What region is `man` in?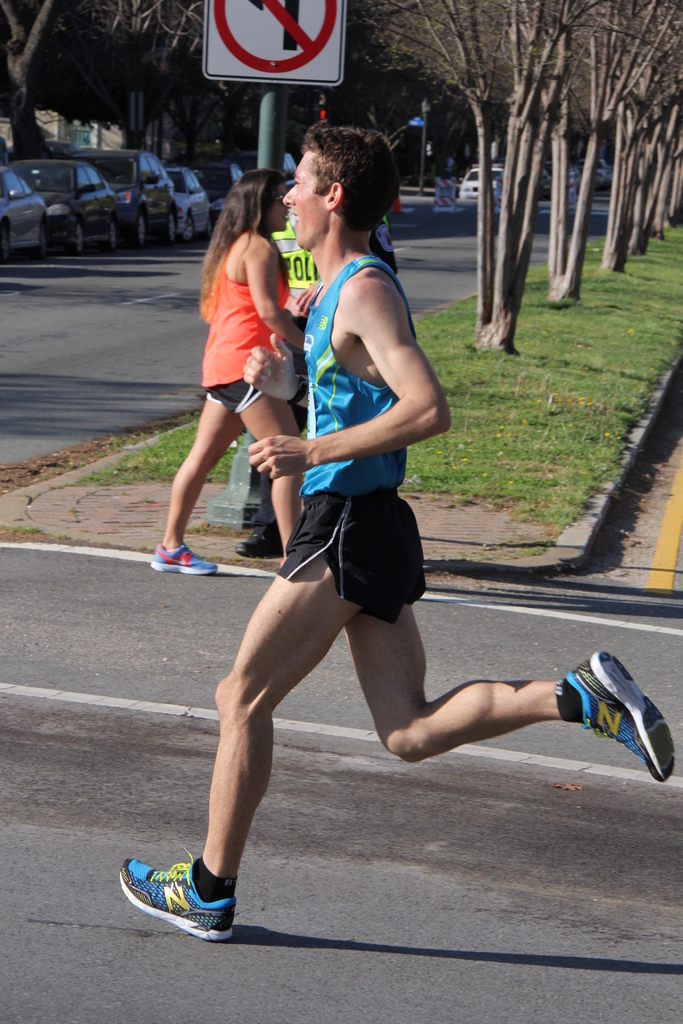
{"left": 227, "top": 127, "right": 464, "bottom": 835}.
